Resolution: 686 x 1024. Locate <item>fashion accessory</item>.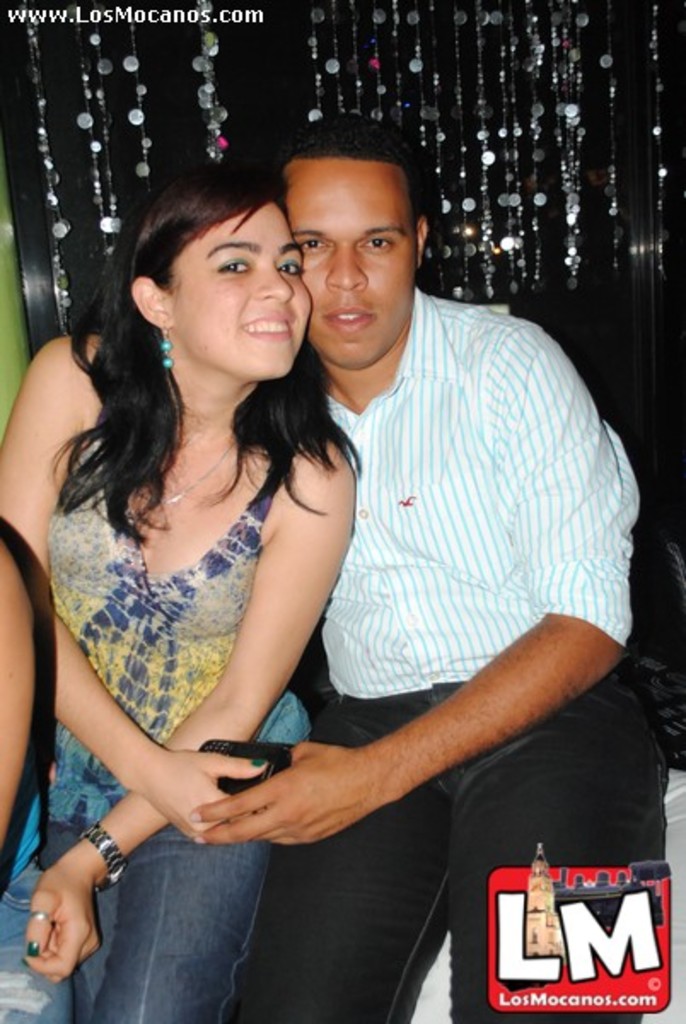
73:816:131:894.
